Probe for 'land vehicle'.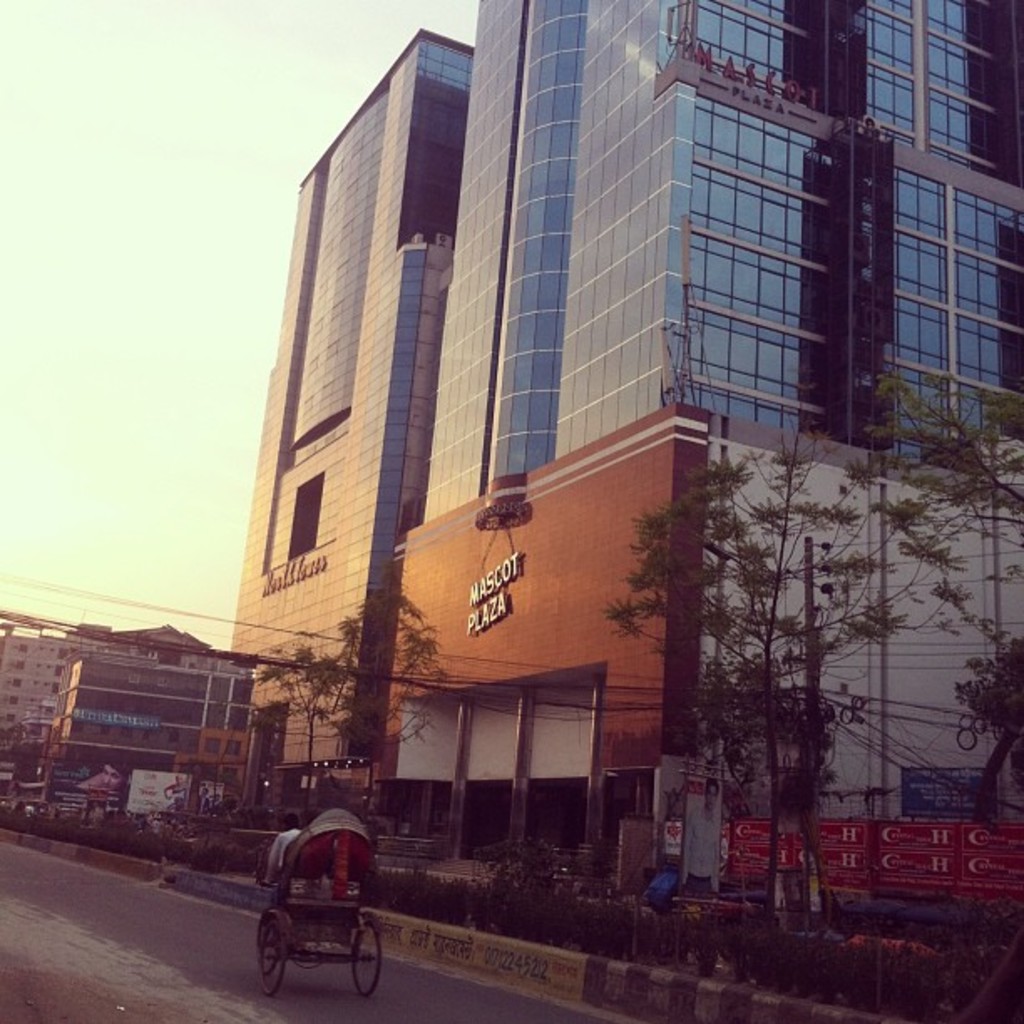
Probe result: x1=243 y1=843 x2=387 y2=1016.
